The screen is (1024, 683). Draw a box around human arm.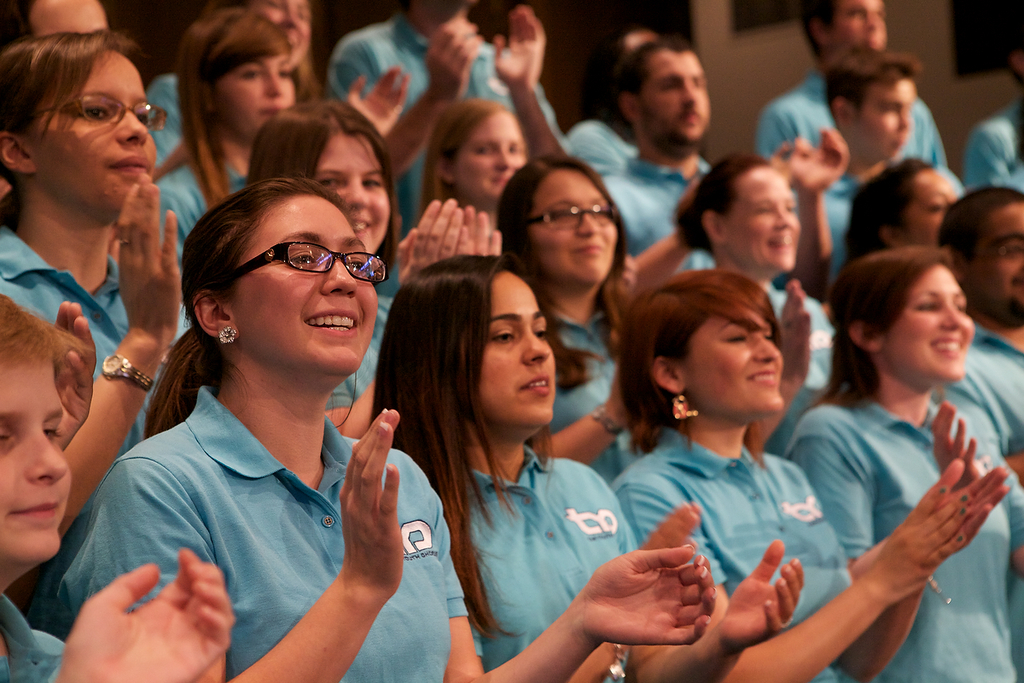
crop(218, 414, 393, 682).
